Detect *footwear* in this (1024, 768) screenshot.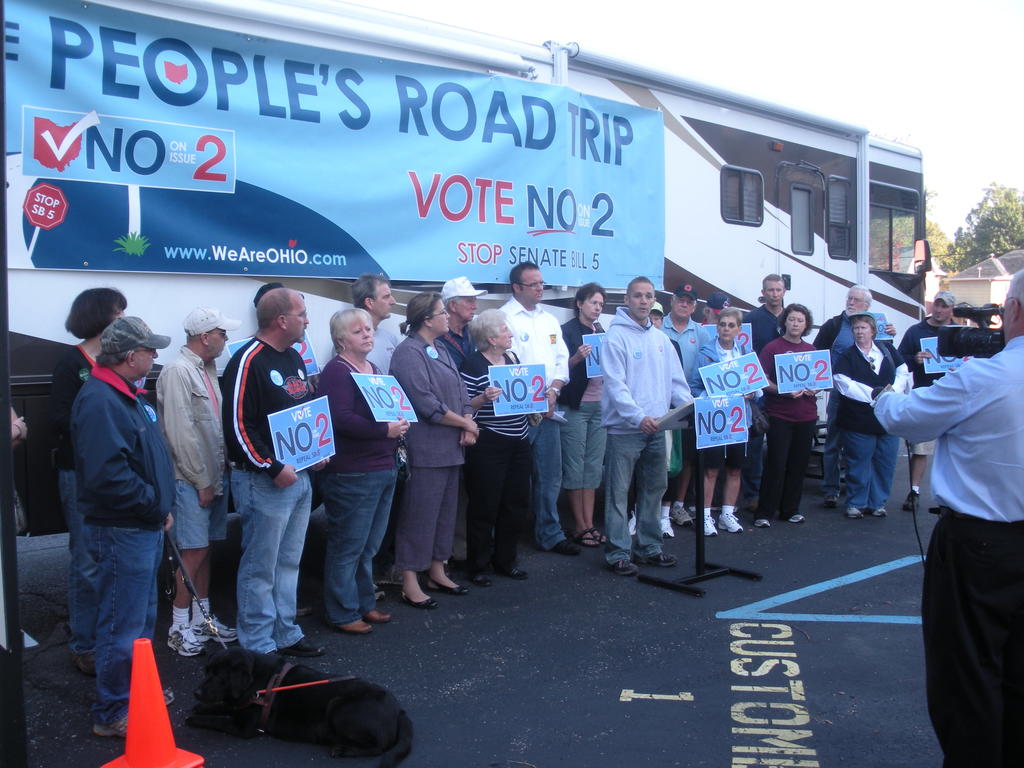
Detection: <box>625,510,635,534</box>.
